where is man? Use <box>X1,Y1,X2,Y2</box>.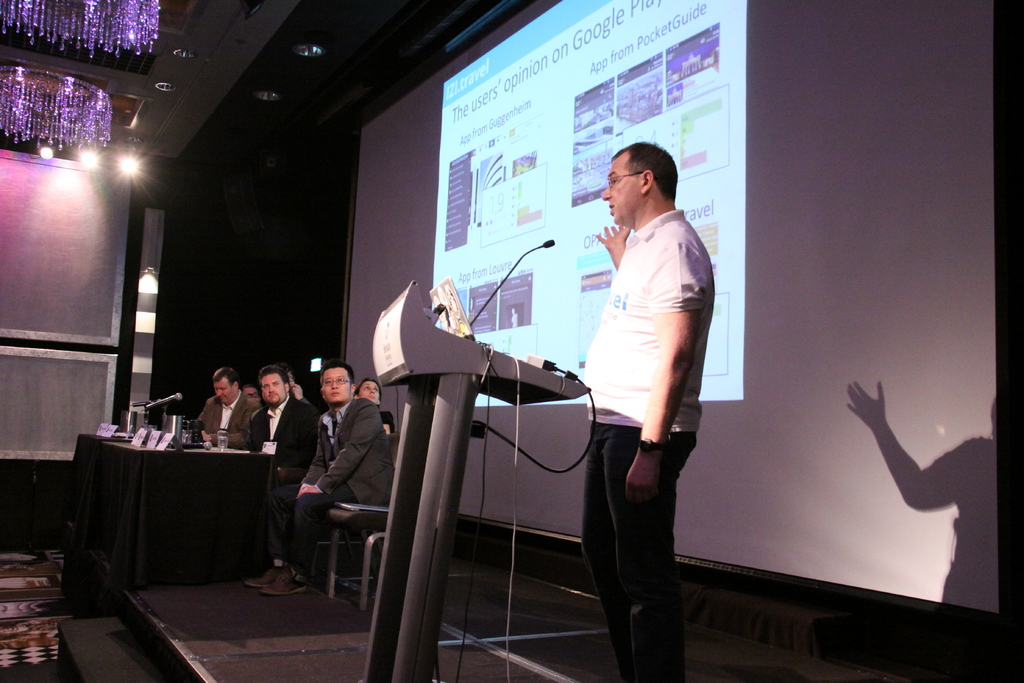
<box>243,361,394,595</box>.
